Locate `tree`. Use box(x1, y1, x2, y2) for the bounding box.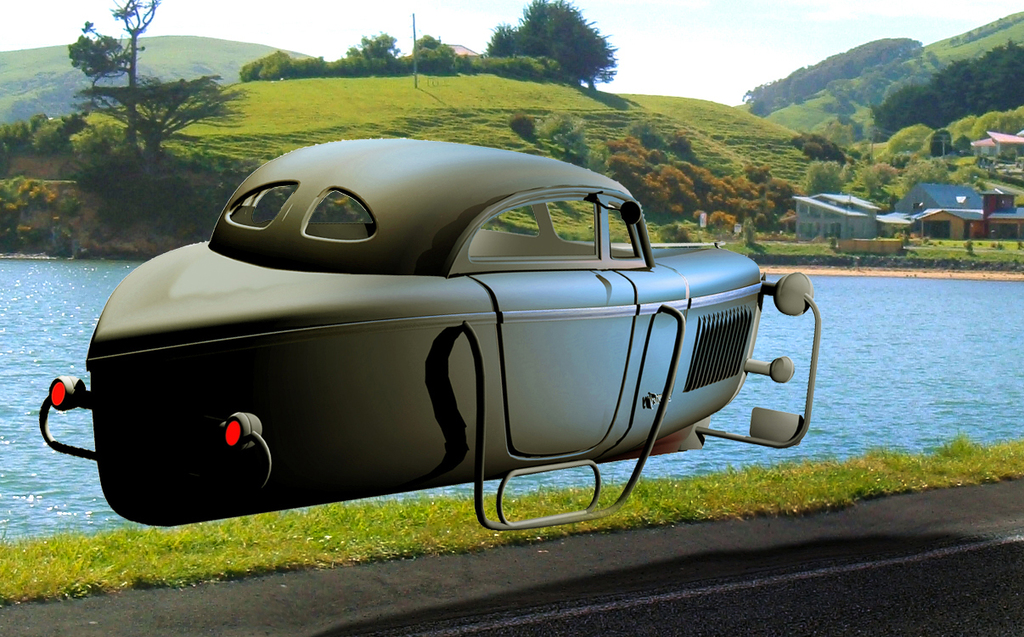
box(405, 31, 463, 70).
